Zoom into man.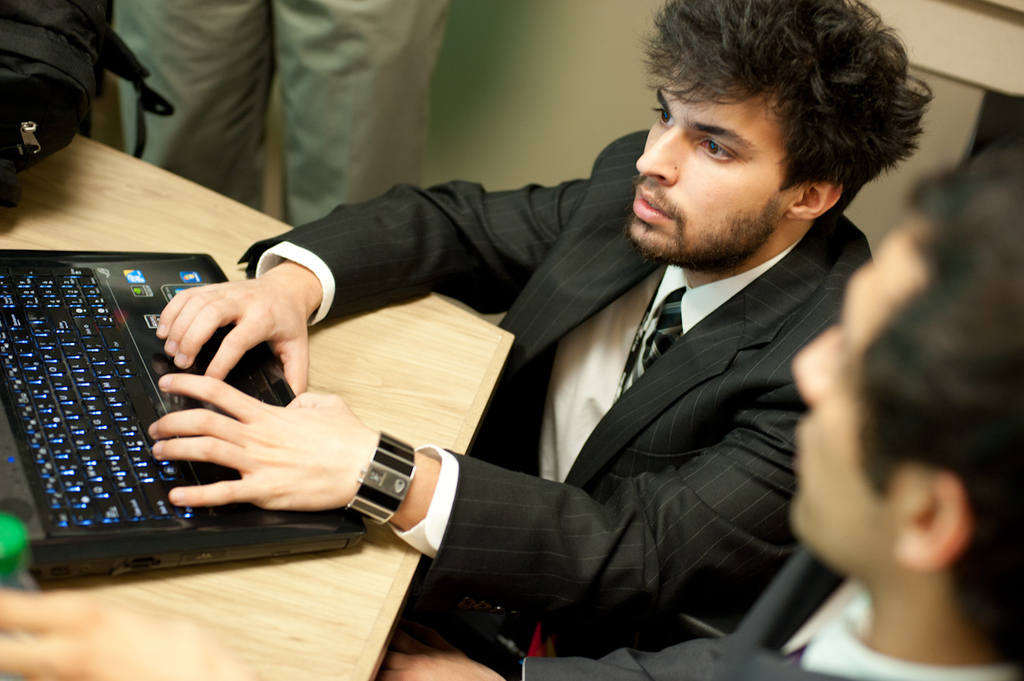
Zoom target: x1=118, y1=0, x2=451, y2=232.
